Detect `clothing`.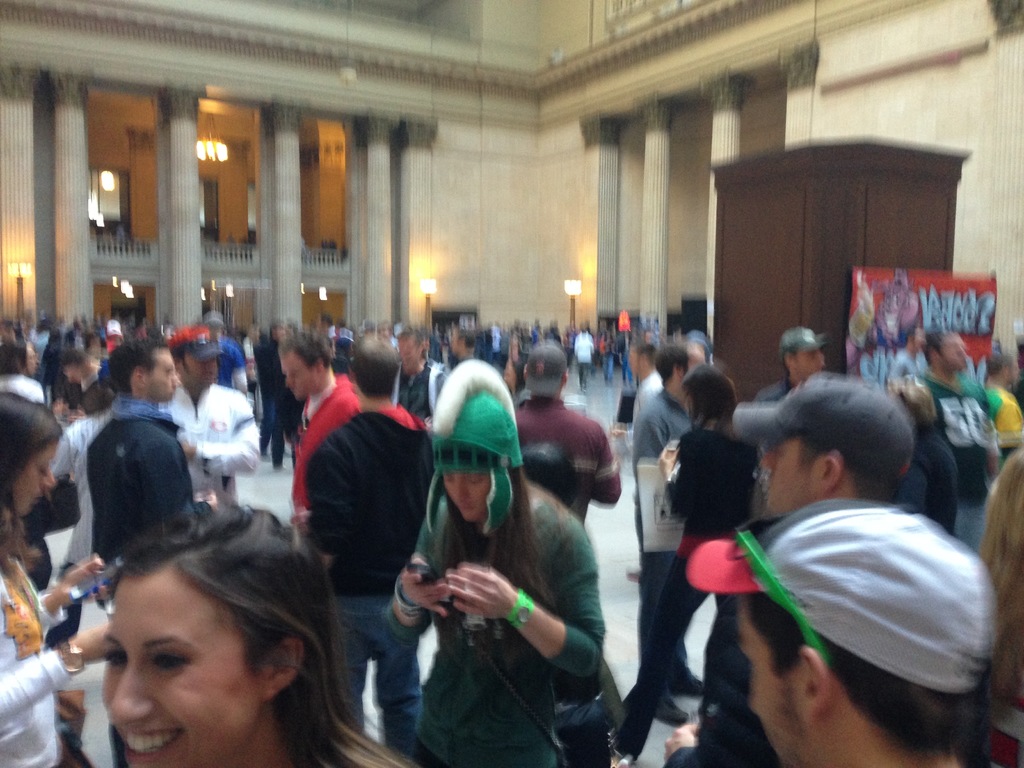
Detected at [303, 403, 438, 753].
